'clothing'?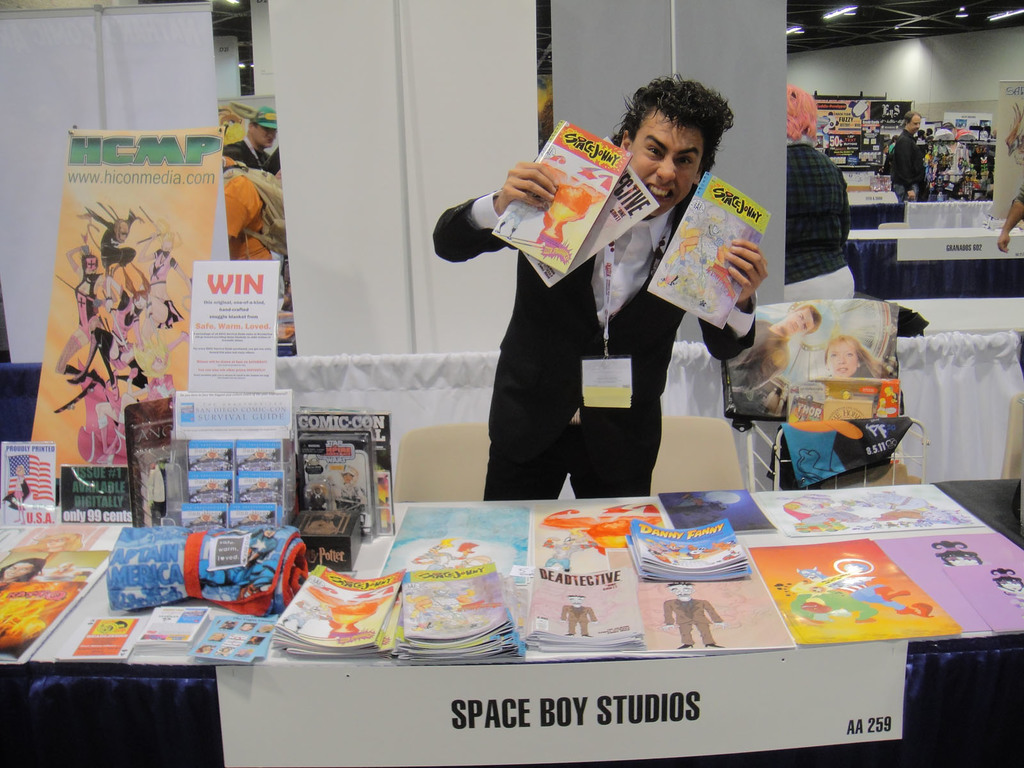
x1=566, y1=602, x2=598, y2=633
